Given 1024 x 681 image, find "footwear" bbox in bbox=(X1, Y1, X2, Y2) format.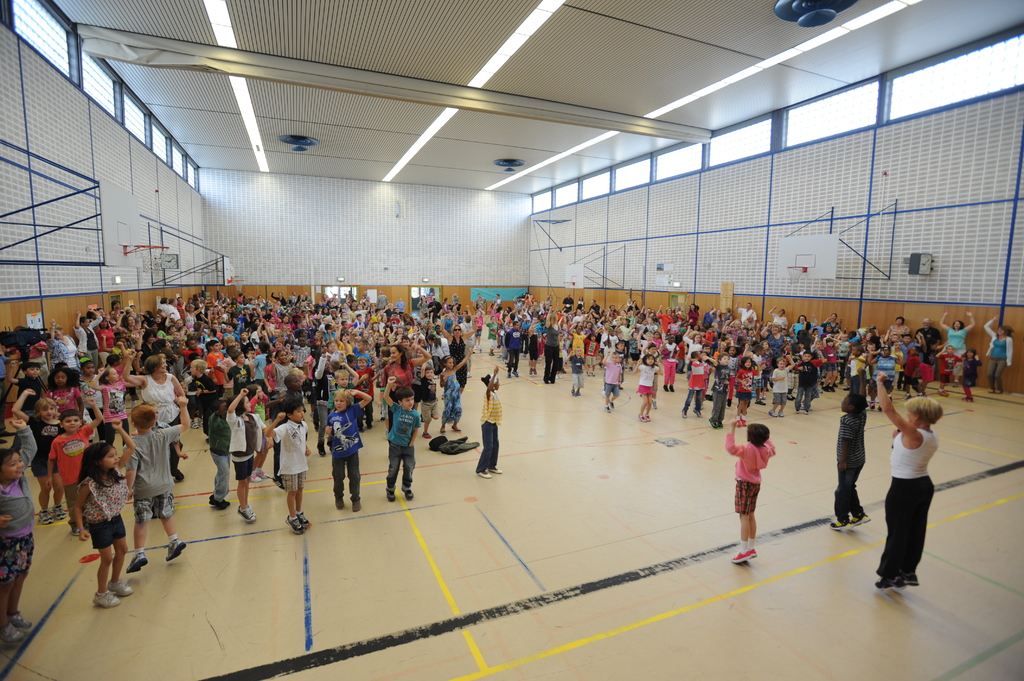
bbox=(451, 428, 460, 433).
